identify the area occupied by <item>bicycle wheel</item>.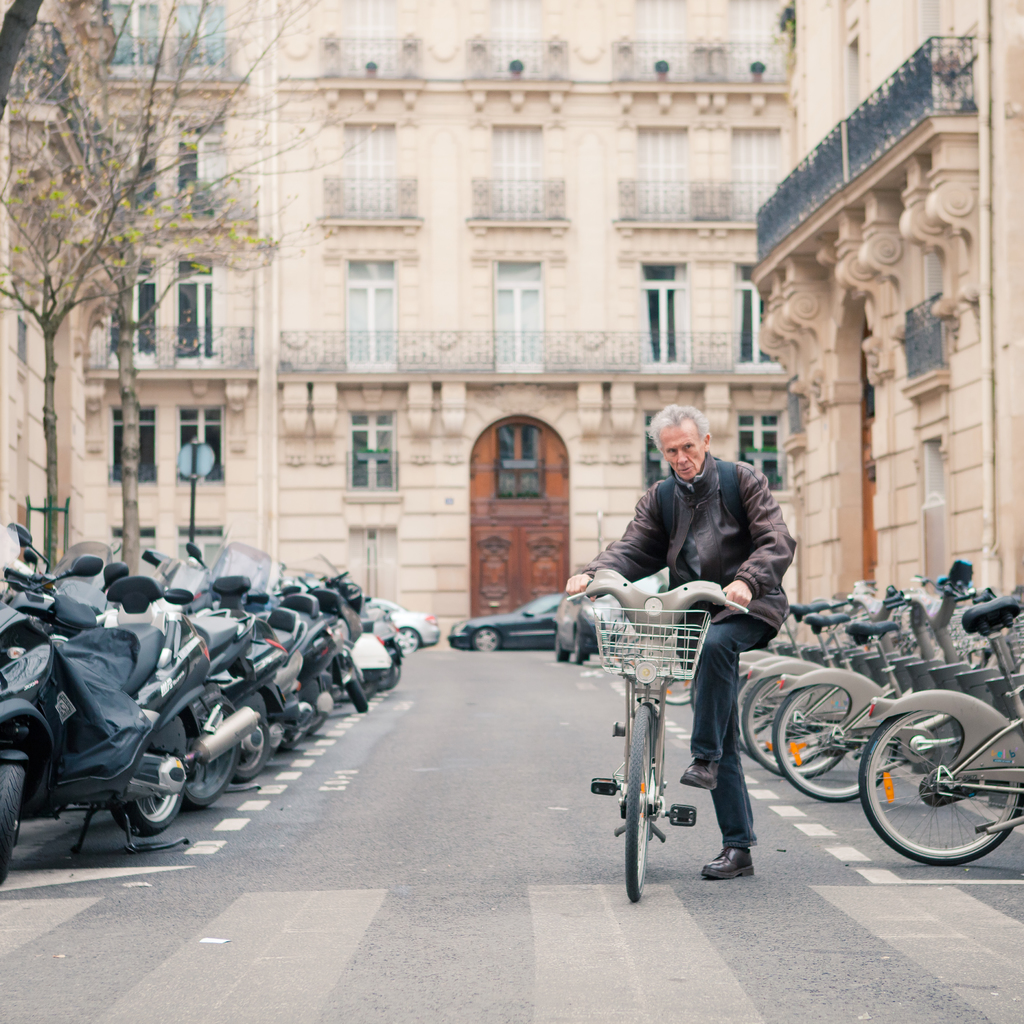
Area: {"x1": 772, "y1": 666, "x2": 906, "y2": 806}.
